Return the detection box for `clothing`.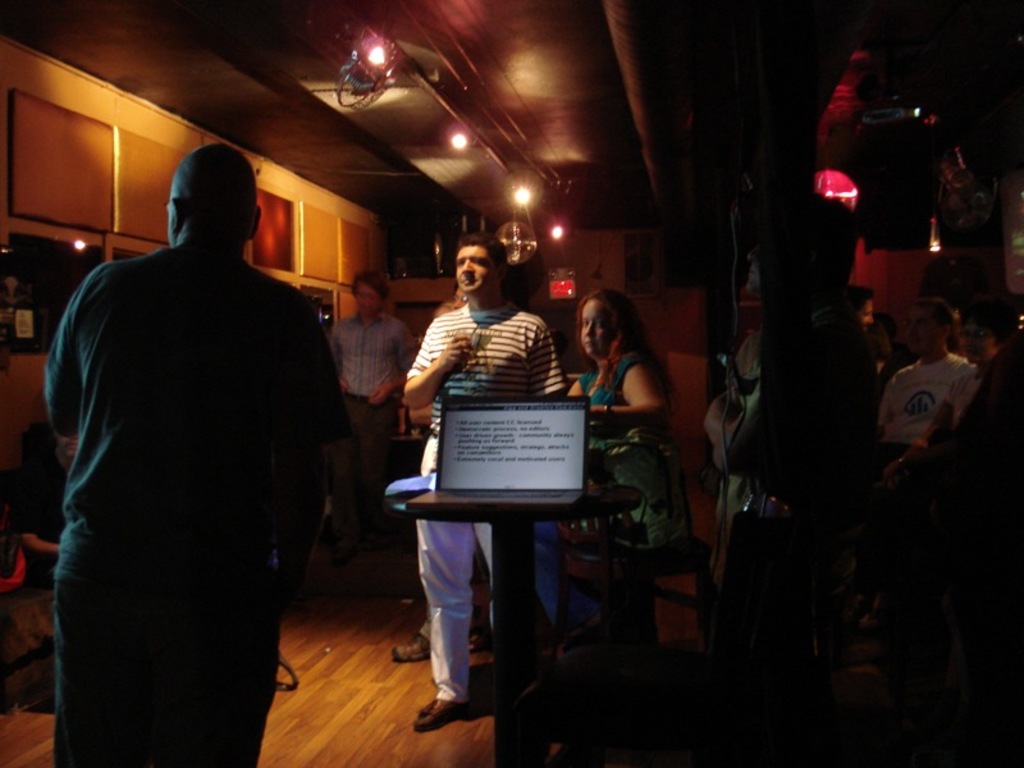
(35,248,344,764).
